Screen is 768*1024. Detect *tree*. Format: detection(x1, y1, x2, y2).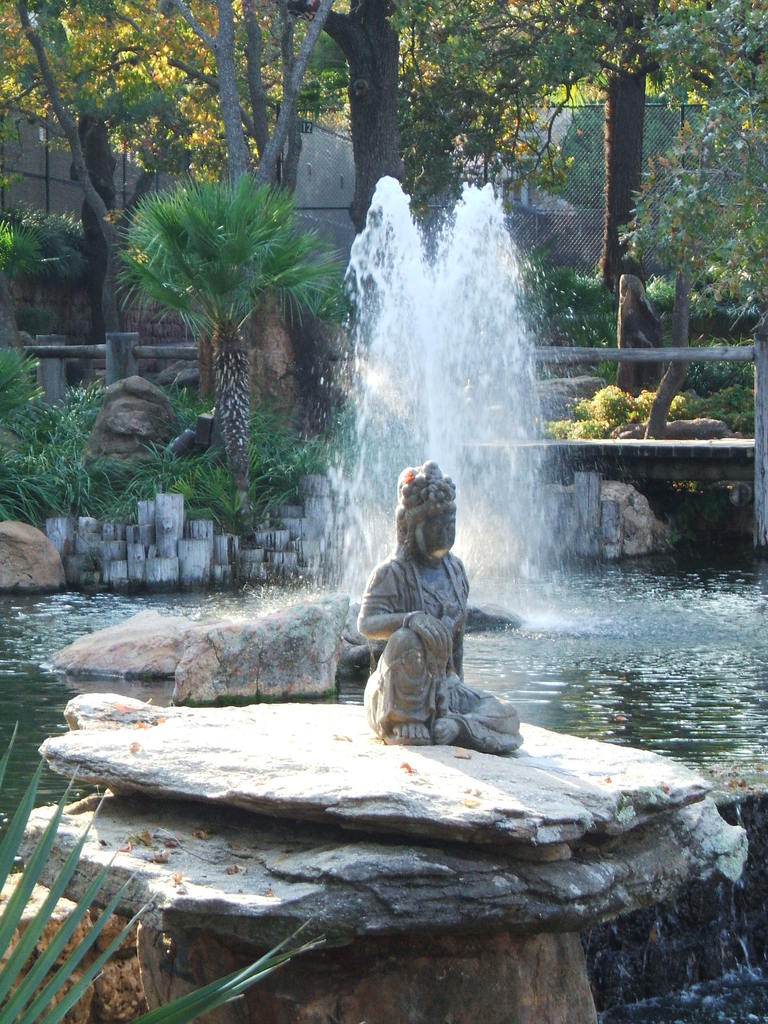
detection(113, 143, 335, 465).
